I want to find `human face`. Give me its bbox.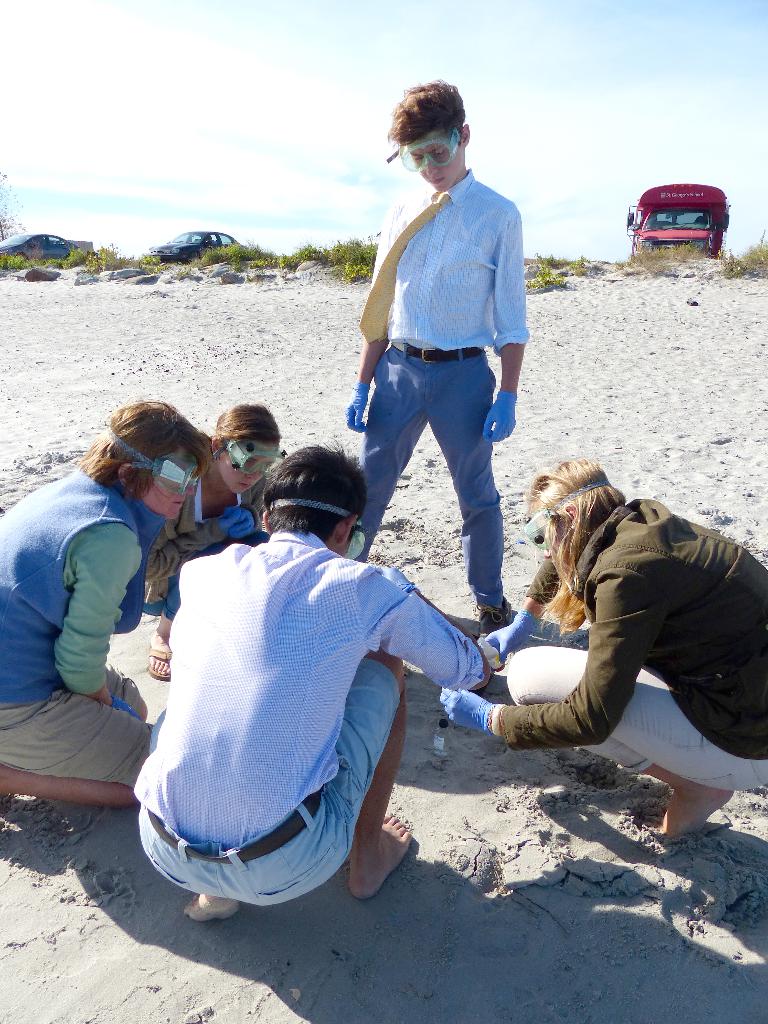
(218, 436, 278, 500).
